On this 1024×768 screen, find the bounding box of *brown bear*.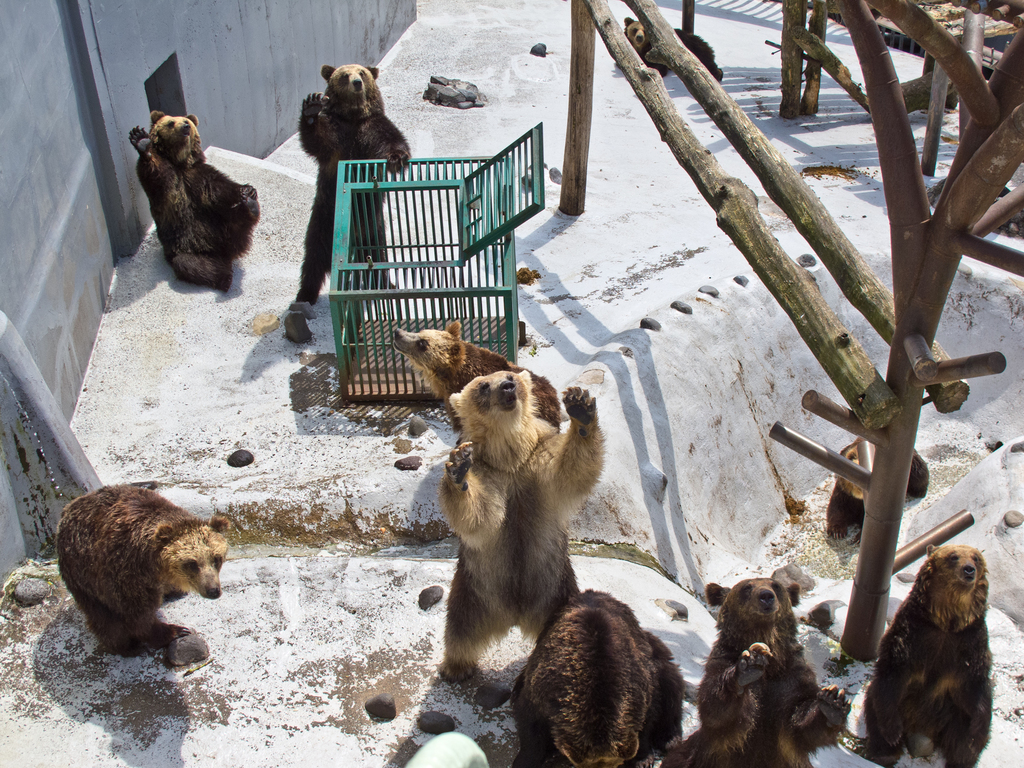
Bounding box: {"left": 54, "top": 481, "right": 230, "bottom": 661}.
